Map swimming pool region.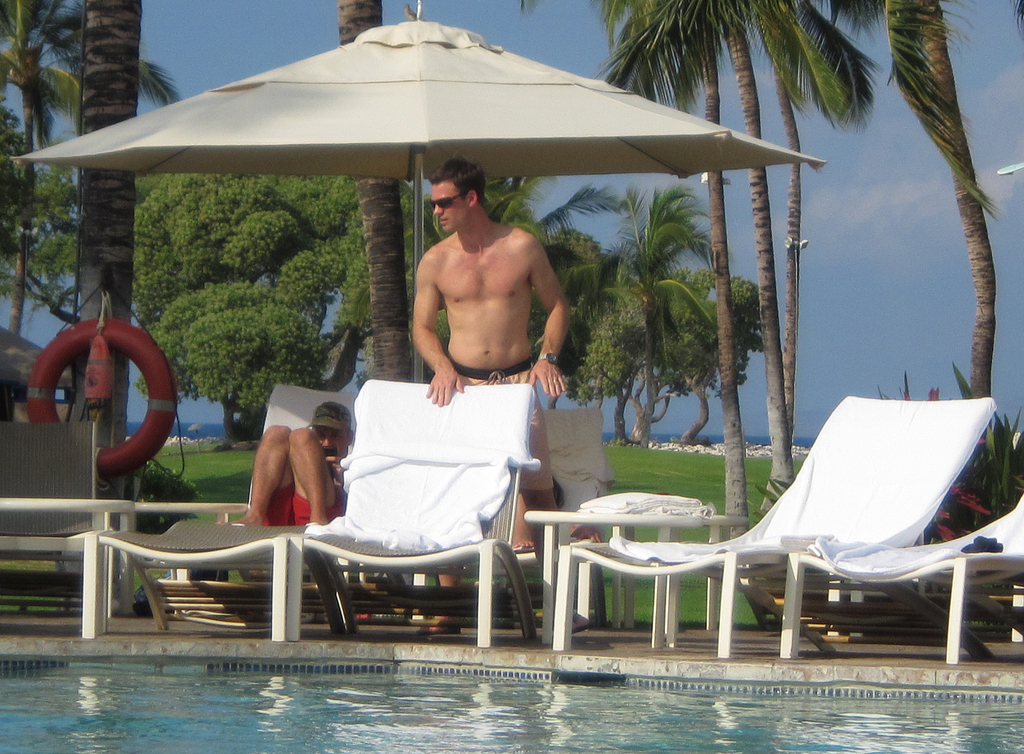
Mapped to (0, 638, 1023, 753).
